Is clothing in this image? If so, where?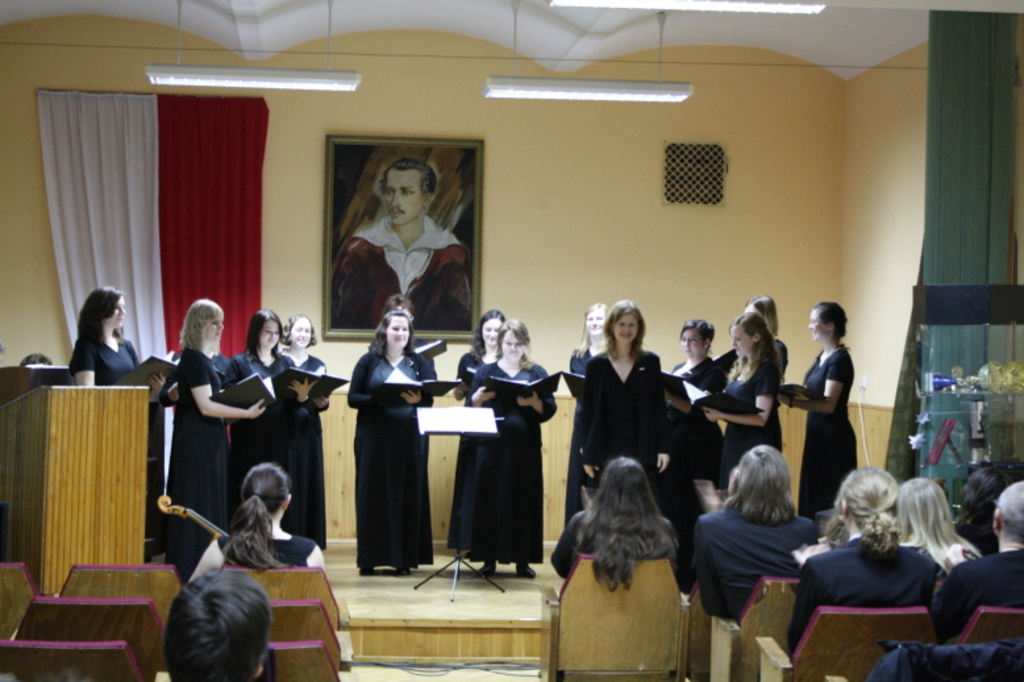
Yes, at [788, 536, 932, 648].
